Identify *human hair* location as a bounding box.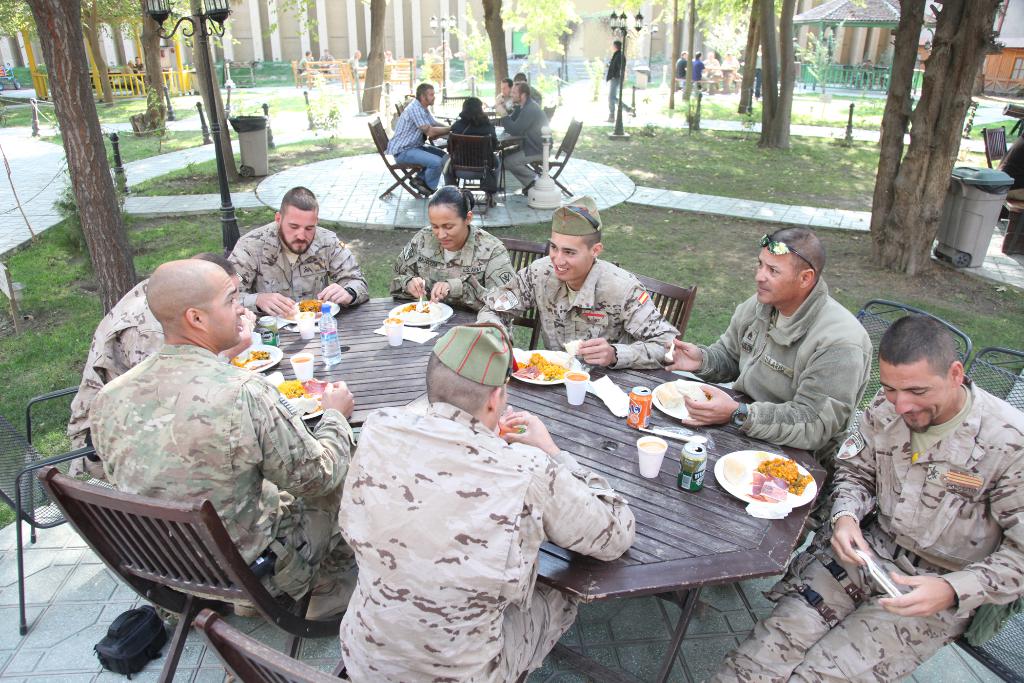
bbox(879, 309, 959, 377).
